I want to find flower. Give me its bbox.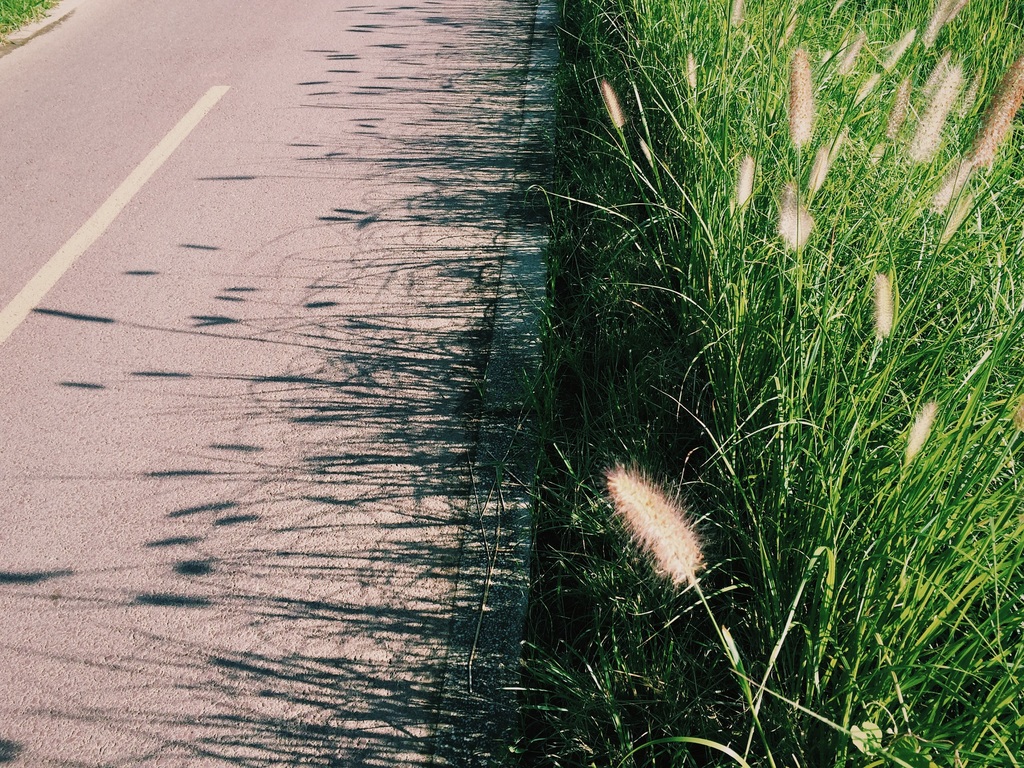
BBox(609, 471, 706, 596).
